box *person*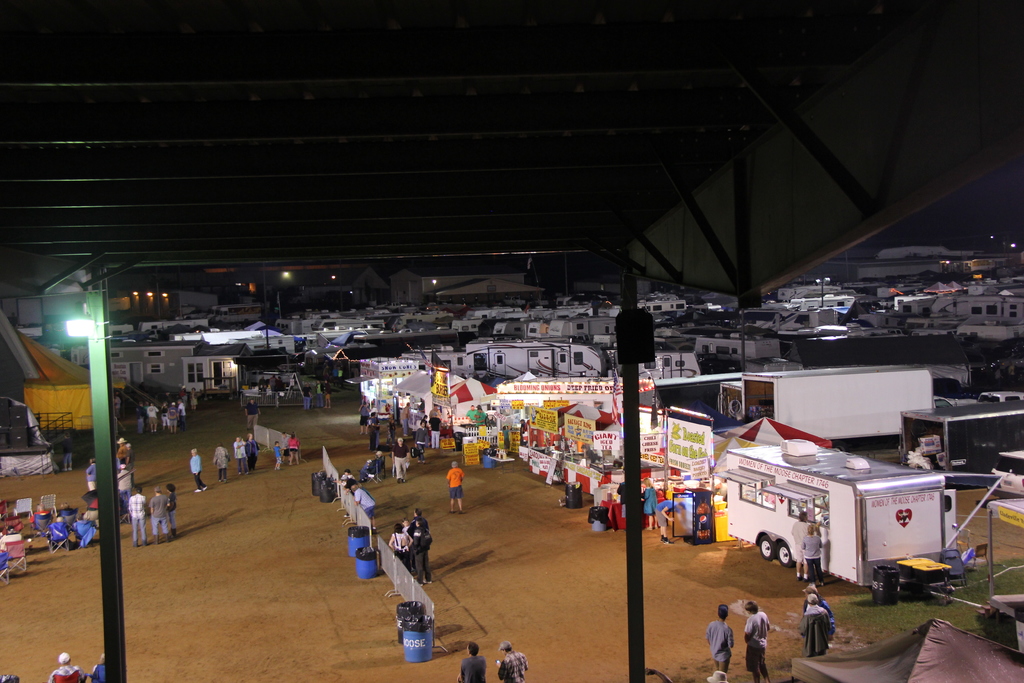
left=617, top=472, right=626, bottom=507
